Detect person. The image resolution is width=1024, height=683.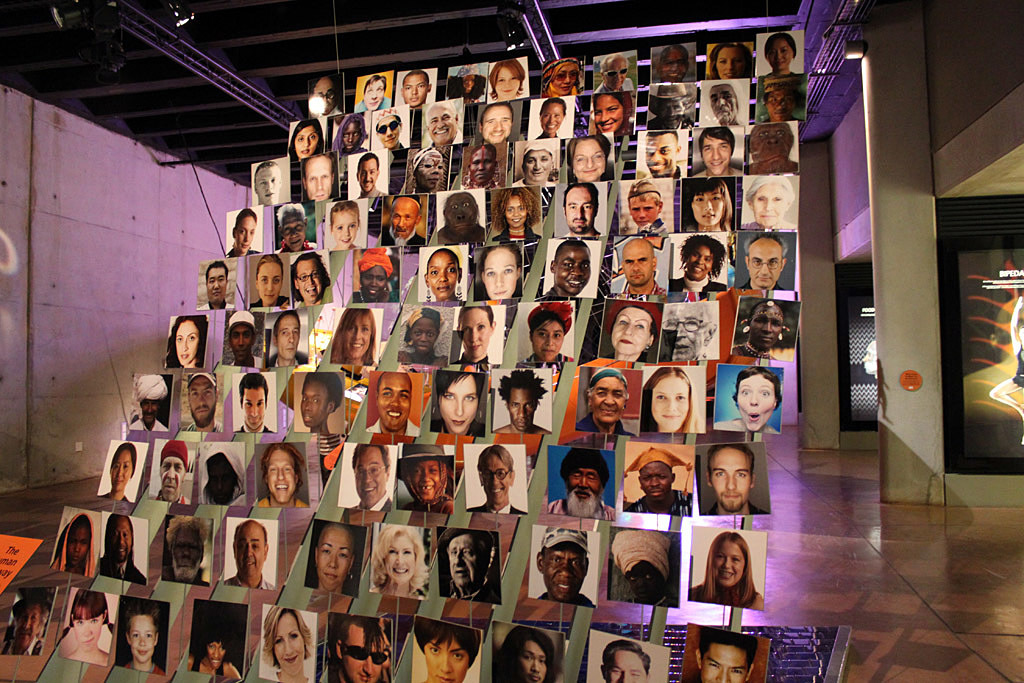
(x1=560, y1=178, x2=598, y2=242).
